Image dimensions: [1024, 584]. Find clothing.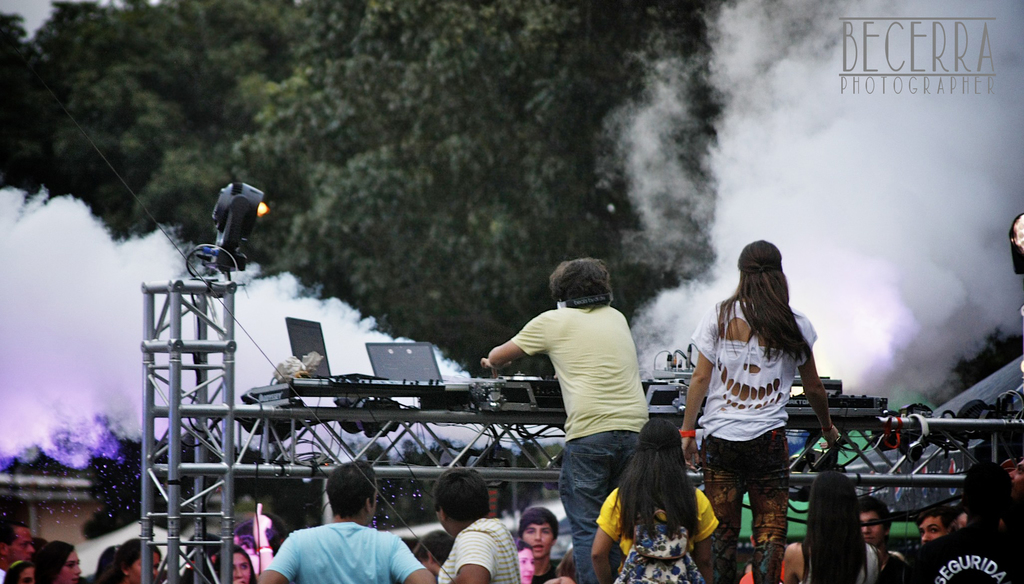
(x1=438, y1=507, x2=525, y2=583).
